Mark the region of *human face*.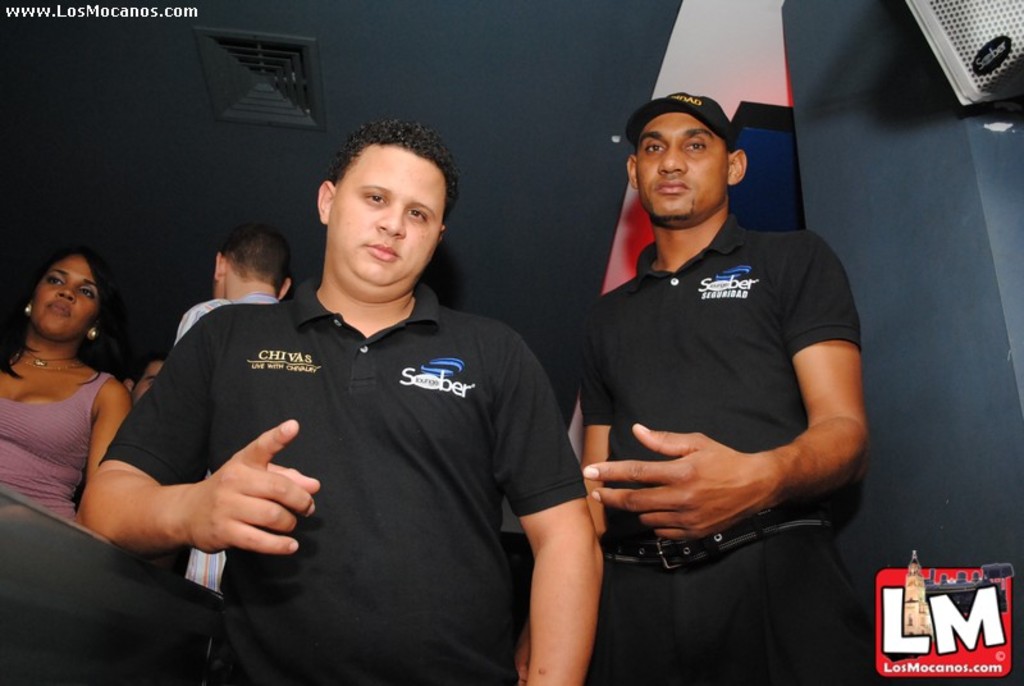
Region: x1=28, y1=252, x2=99, y2=337.
